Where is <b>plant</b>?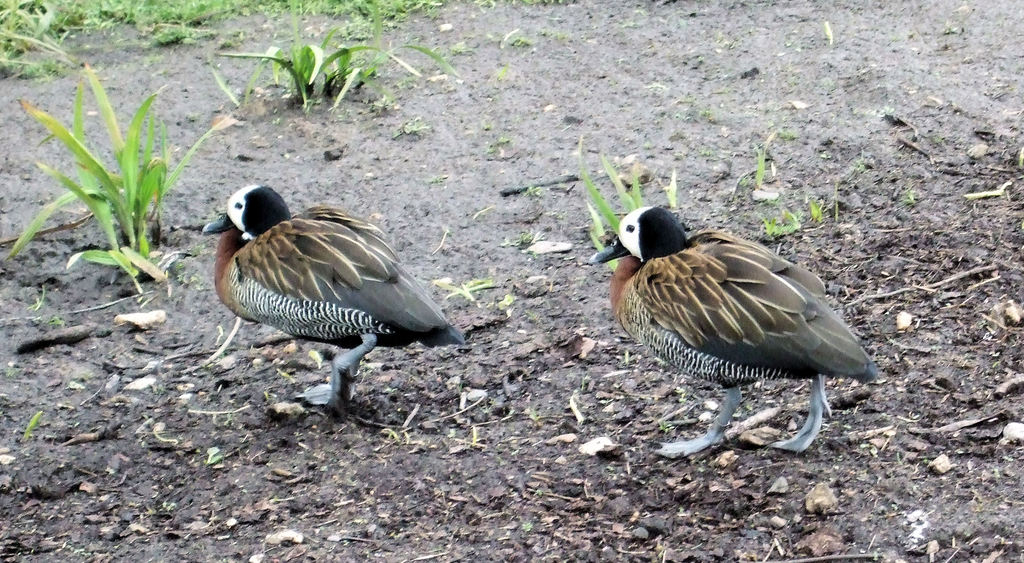
{"left": 902, "top": 183, "right": 918, "bottom": 206}.
